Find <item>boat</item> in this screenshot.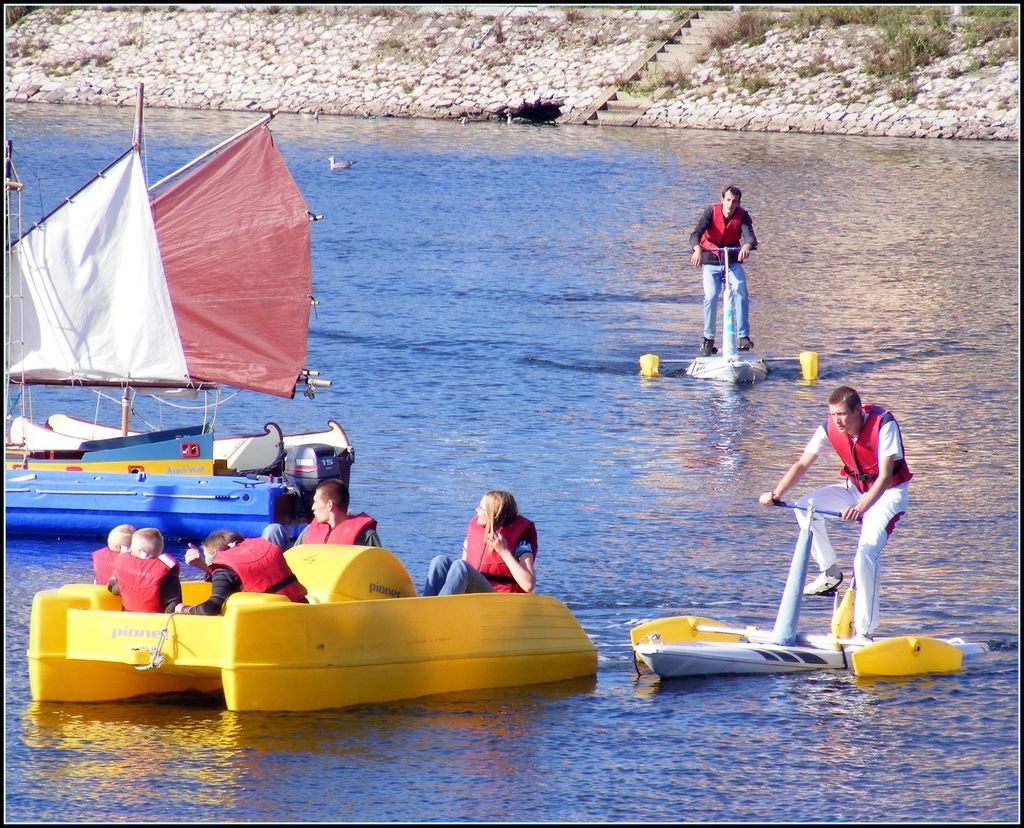
The bounding box for <item>boat</item> is left=0, top=80, right=360, bottom=537.
